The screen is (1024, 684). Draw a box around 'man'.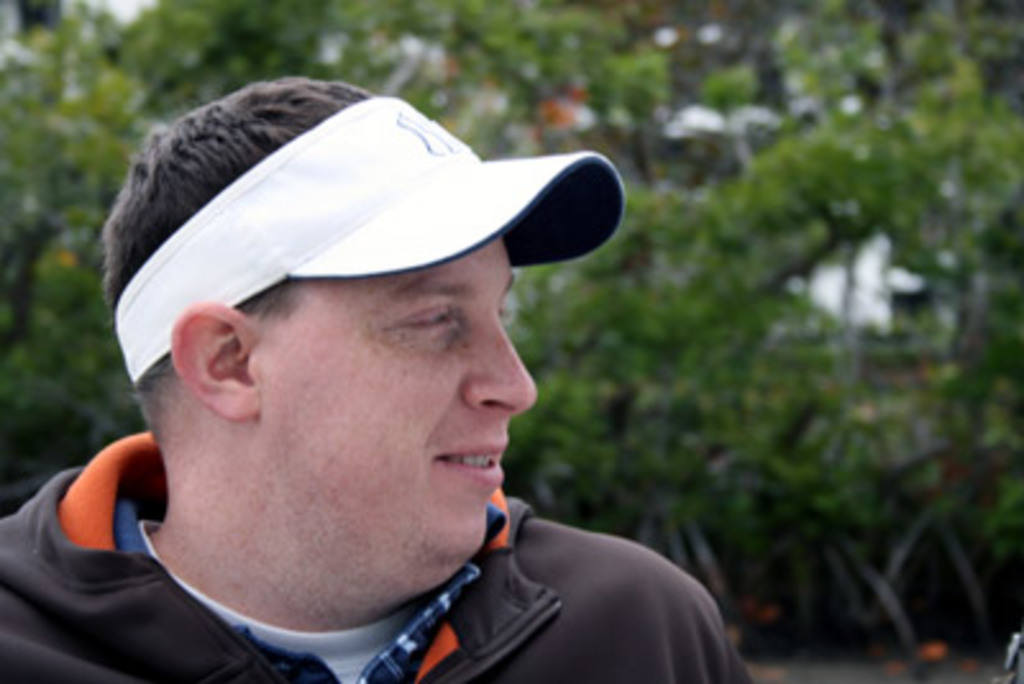
crop(0, 100, 748, 683).
